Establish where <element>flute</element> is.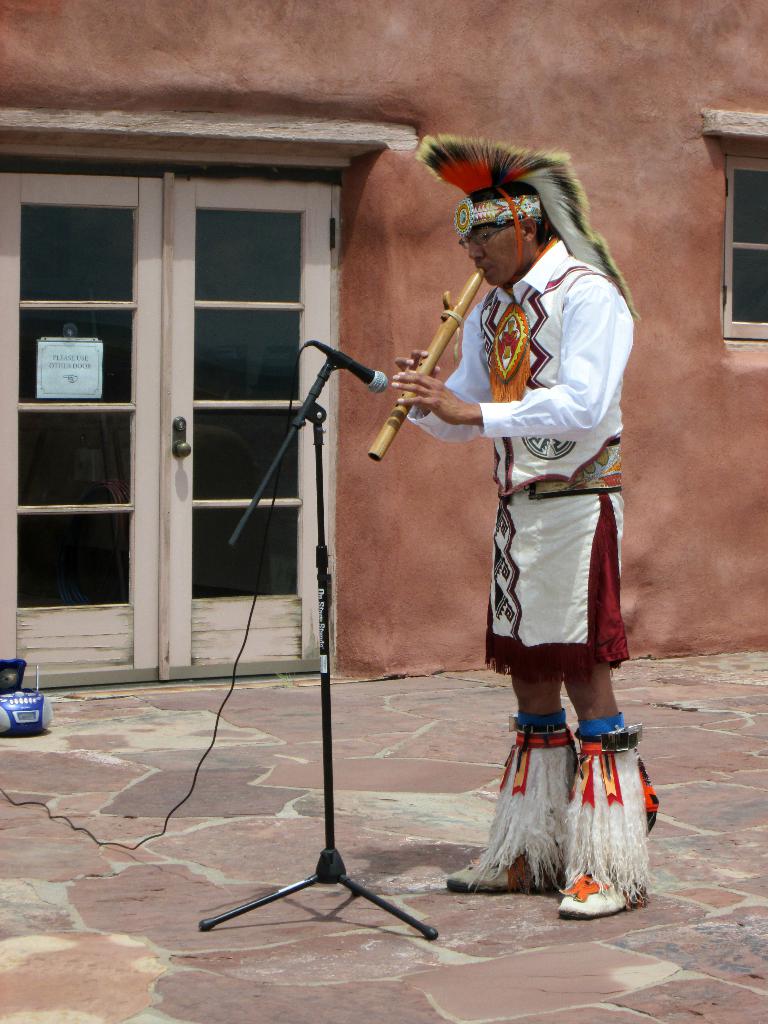
Established at 367 266 484 466.
